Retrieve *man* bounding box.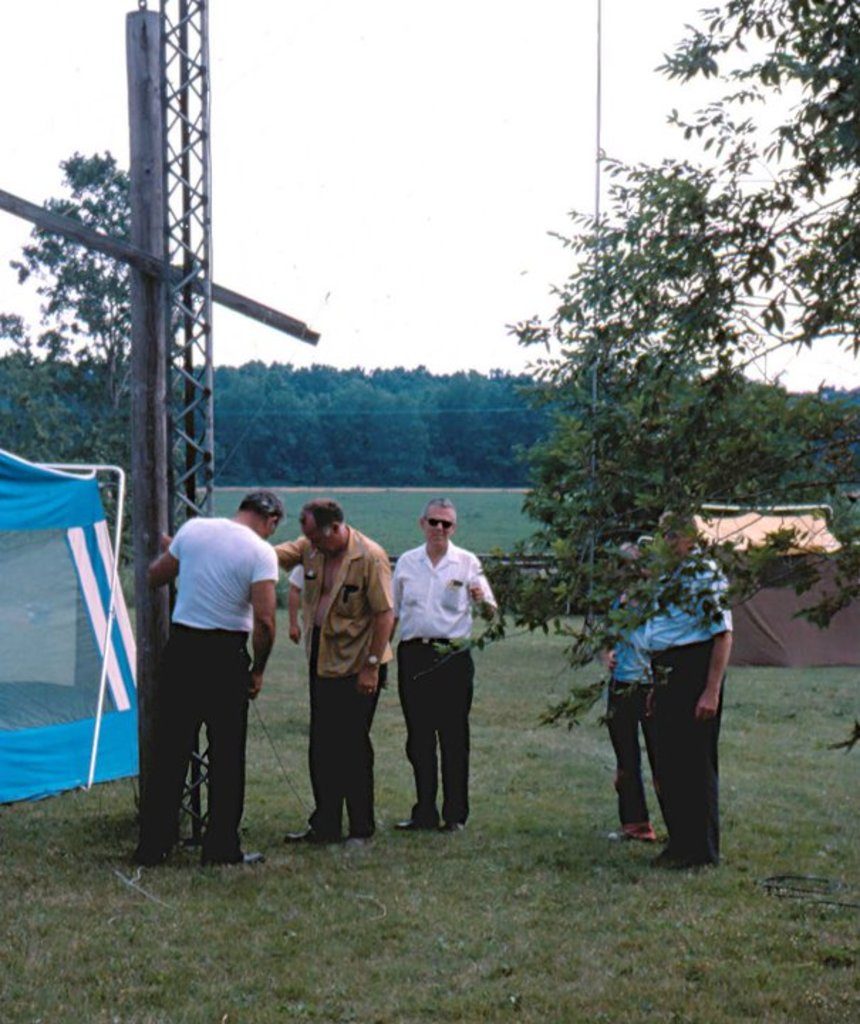
Bounding box: (384, 494, 503, 835).
